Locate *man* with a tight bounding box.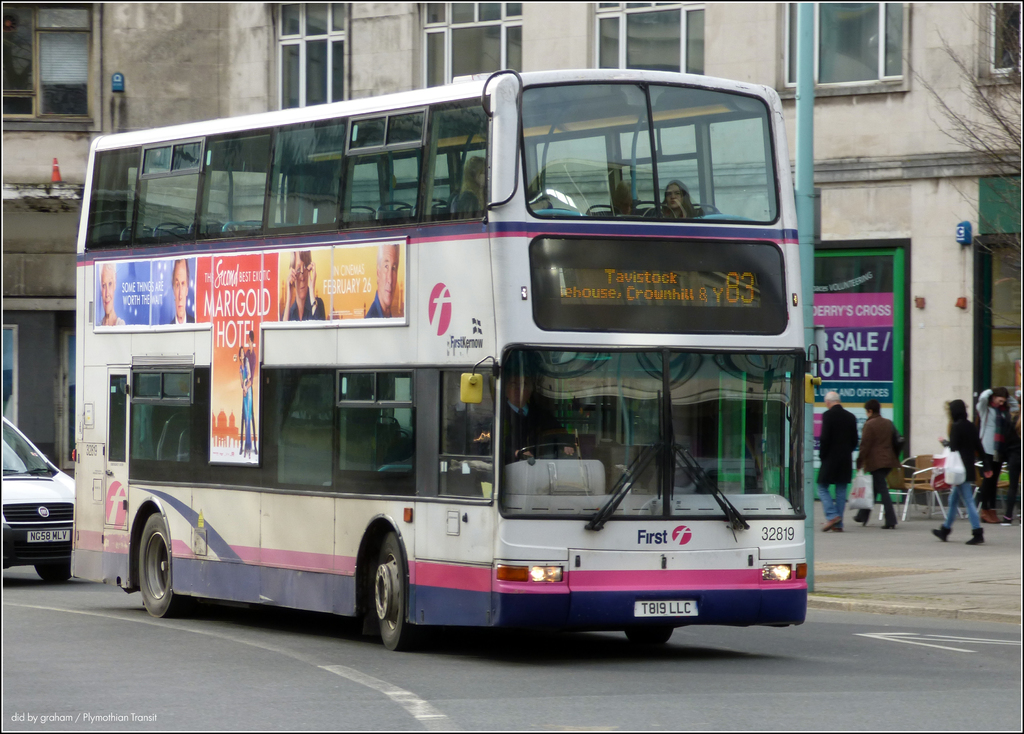
493 371 571 459.
